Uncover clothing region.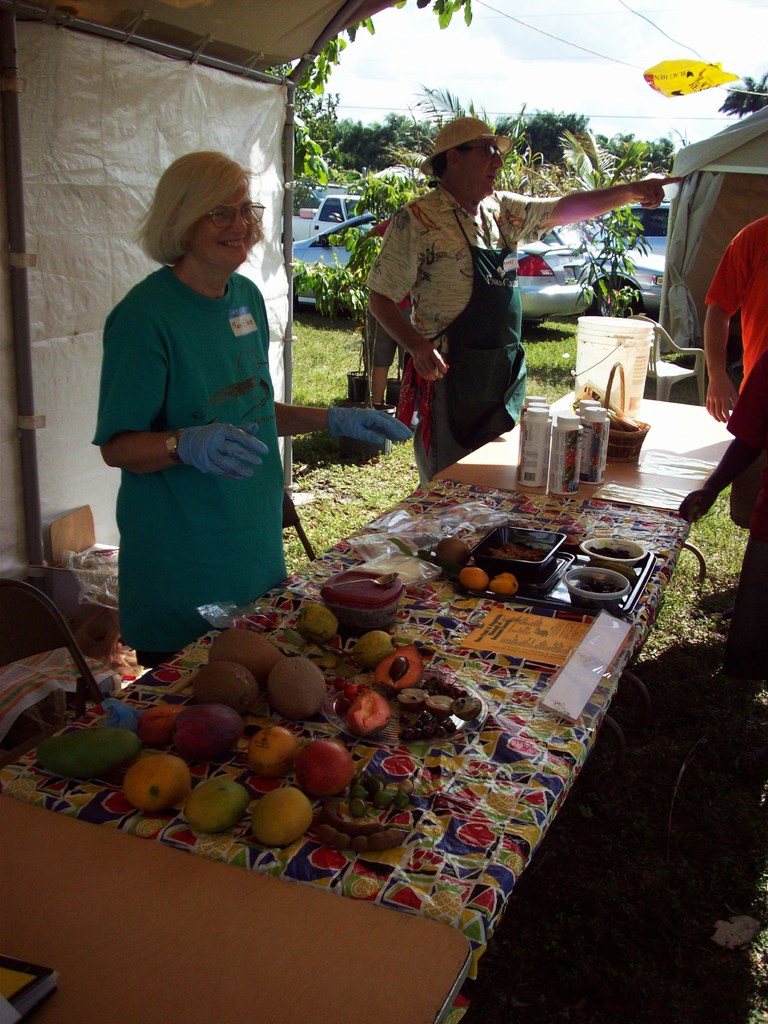
Uncovered: region(712, 216, 767, 533).
